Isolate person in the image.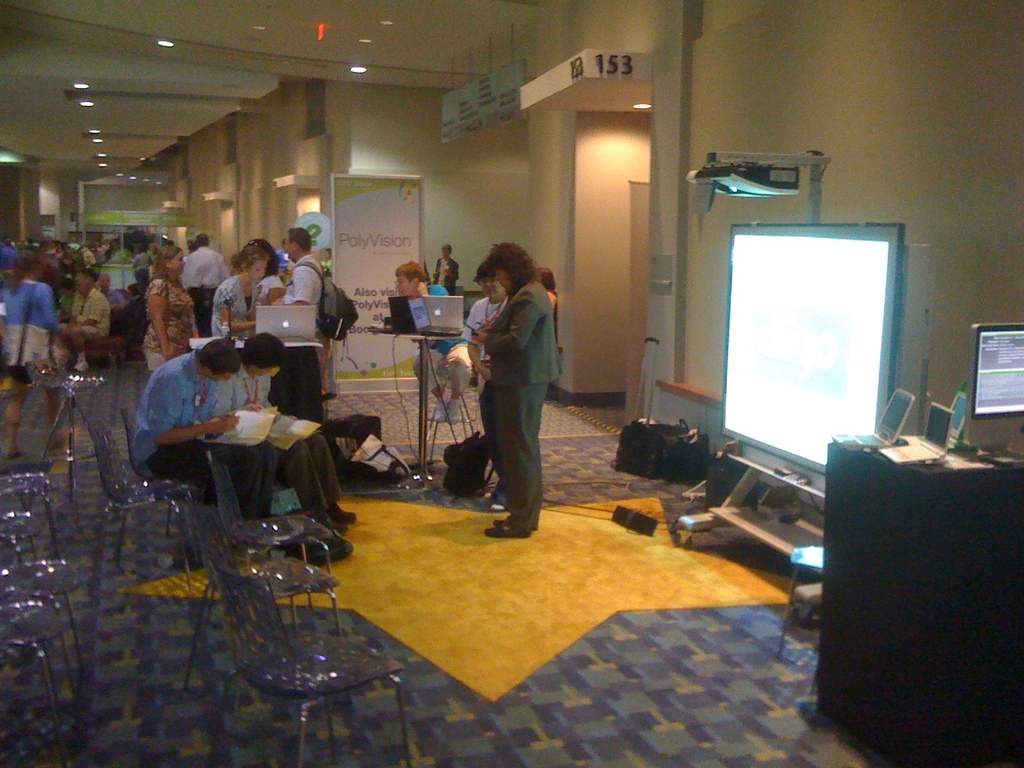
Isolated region: x1=96 y1=237 x2=126 y2=263.
